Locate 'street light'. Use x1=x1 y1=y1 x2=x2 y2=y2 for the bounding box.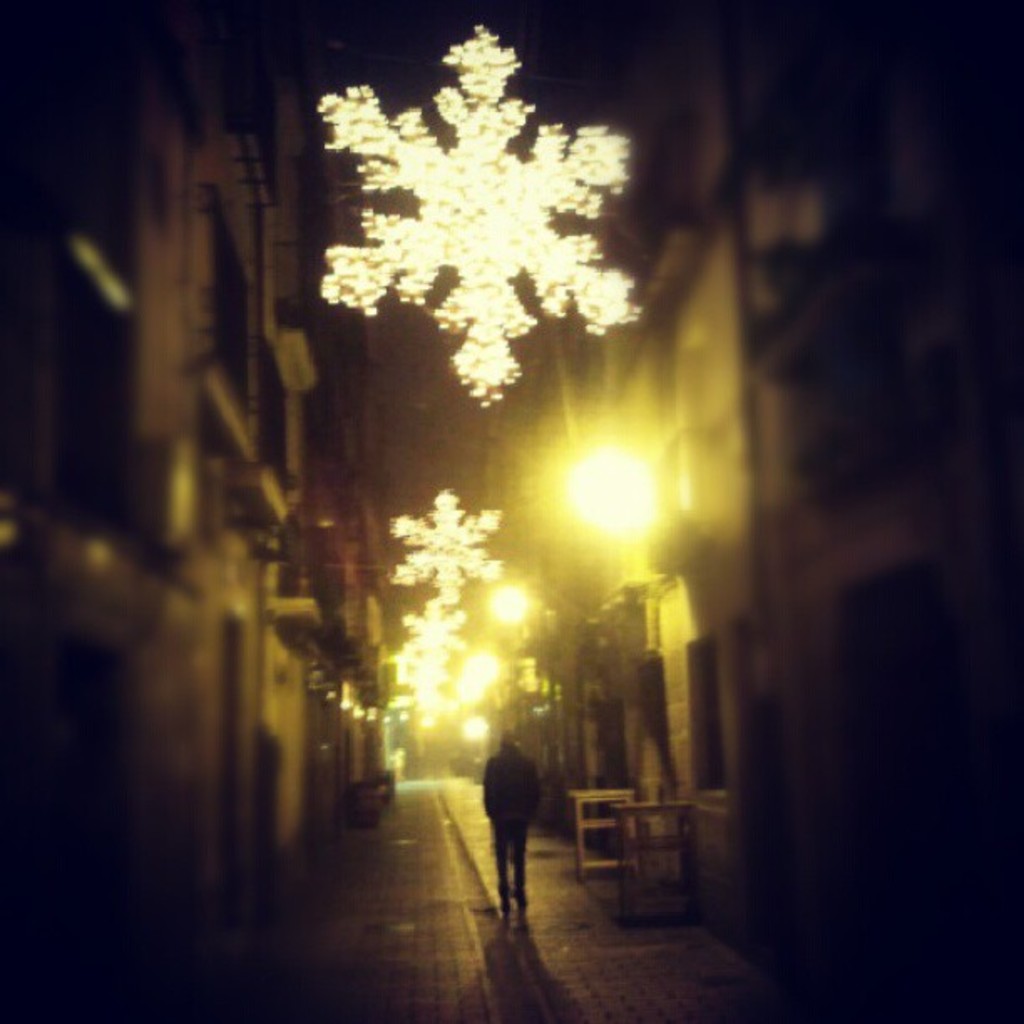
x1=462 y1=699 x2=485 y2=753.
